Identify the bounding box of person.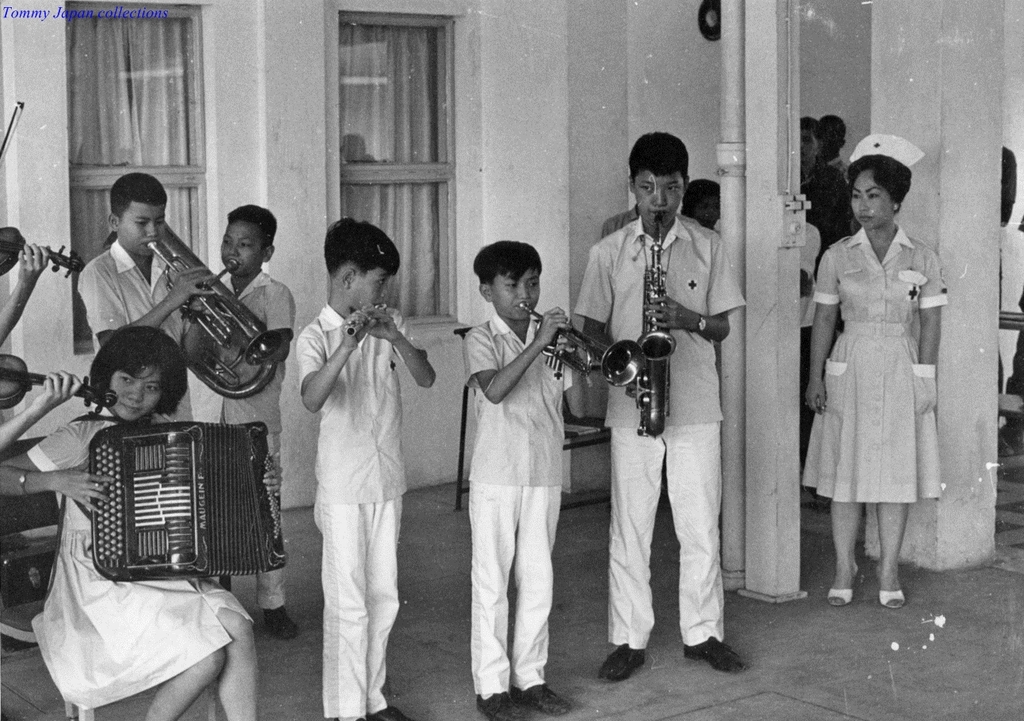
(left=75, top=169, right=215, bottom=427).
